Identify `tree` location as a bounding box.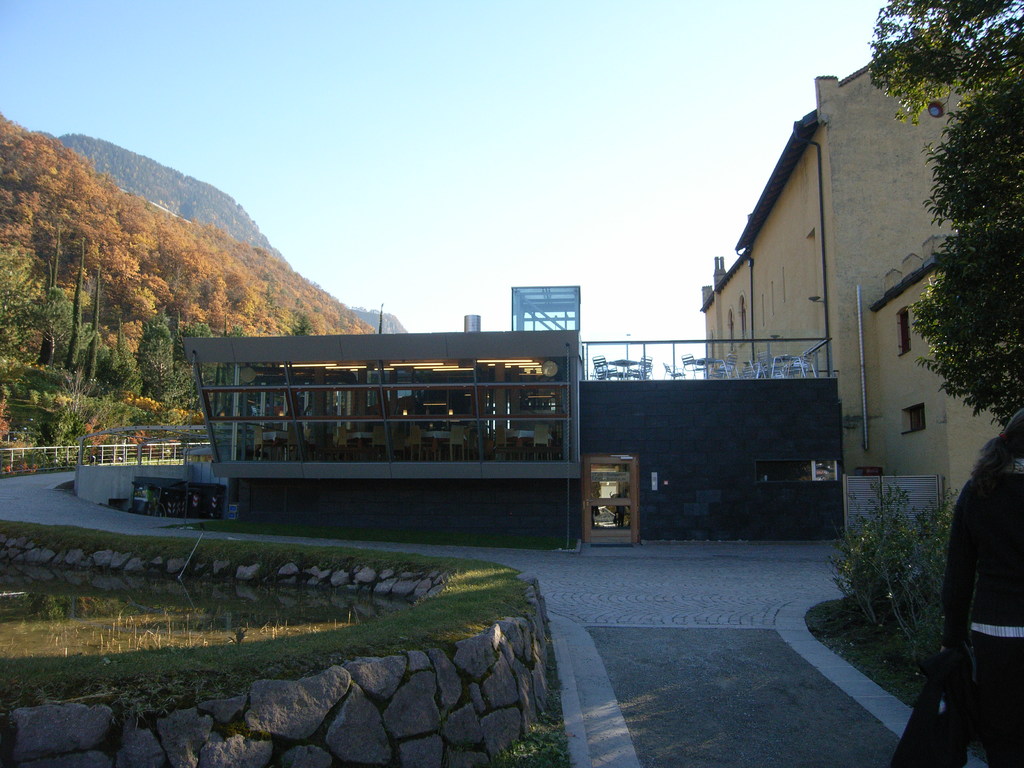
[0,113,72,248].
